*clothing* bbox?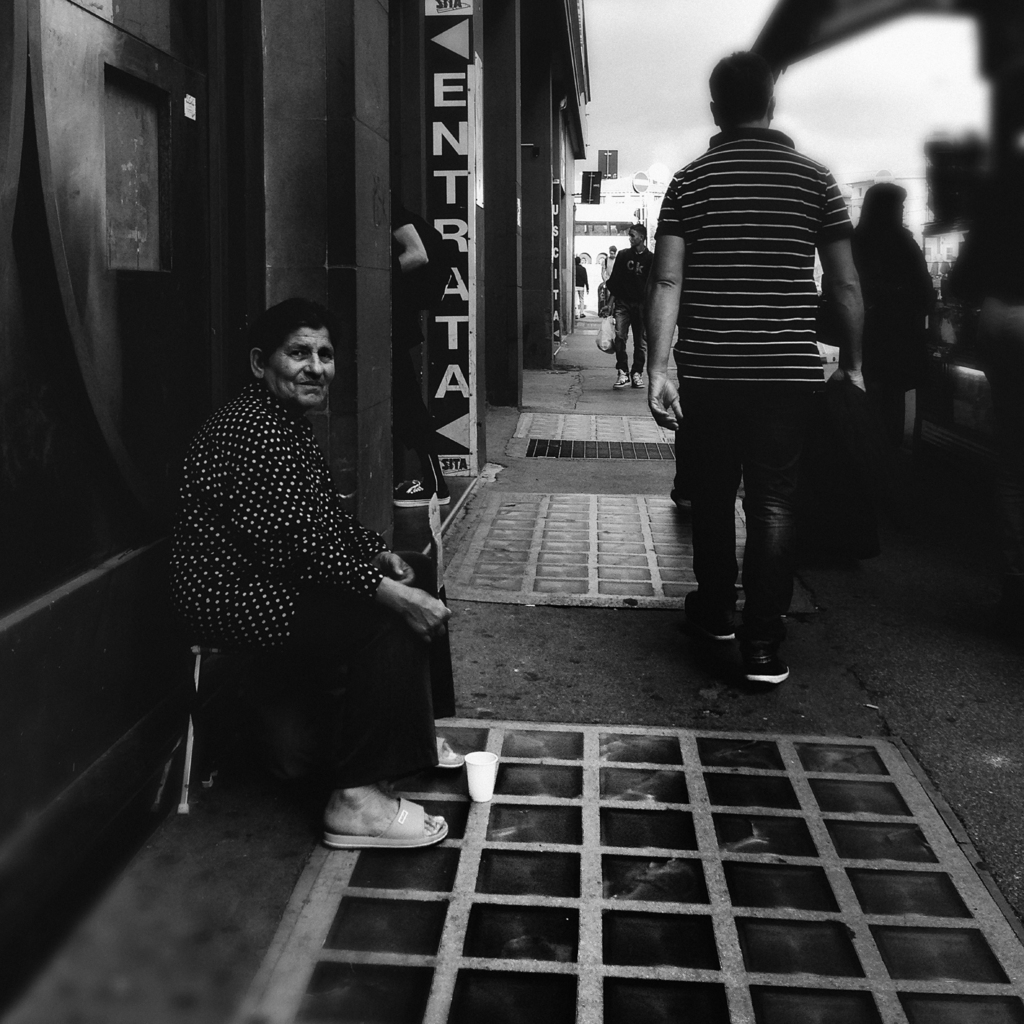
[660,156,845,675]
